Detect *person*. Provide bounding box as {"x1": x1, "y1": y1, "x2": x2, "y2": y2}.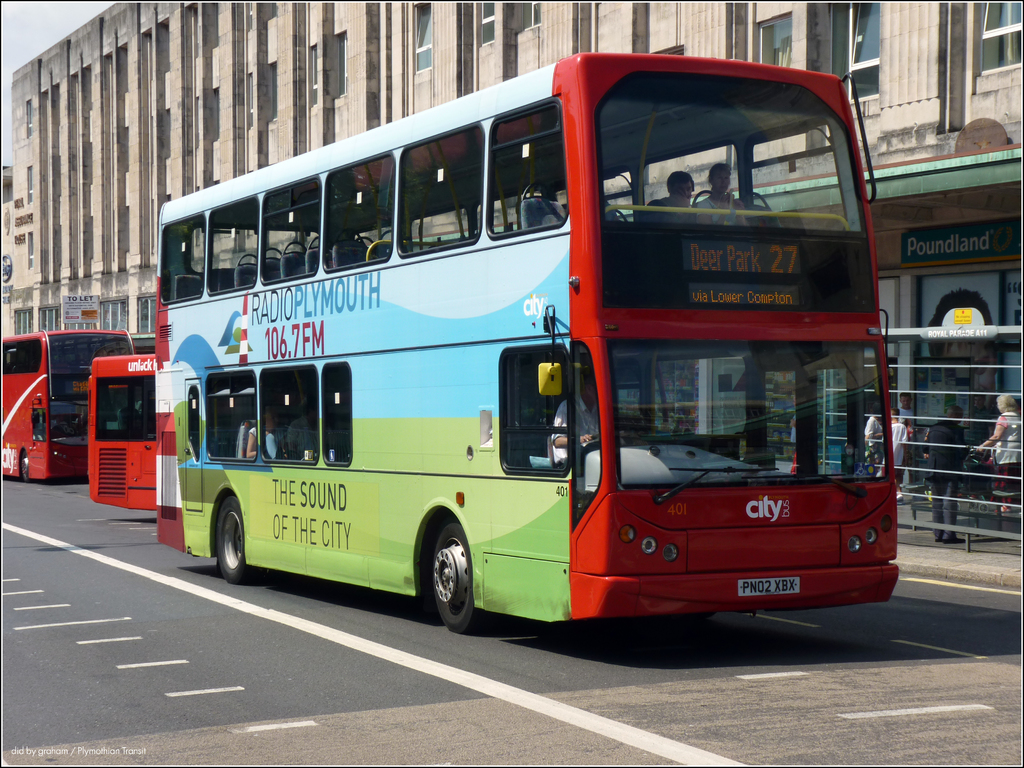
{"x1": 863, "y1": 399, "x2": 884, "y2": 463}.
